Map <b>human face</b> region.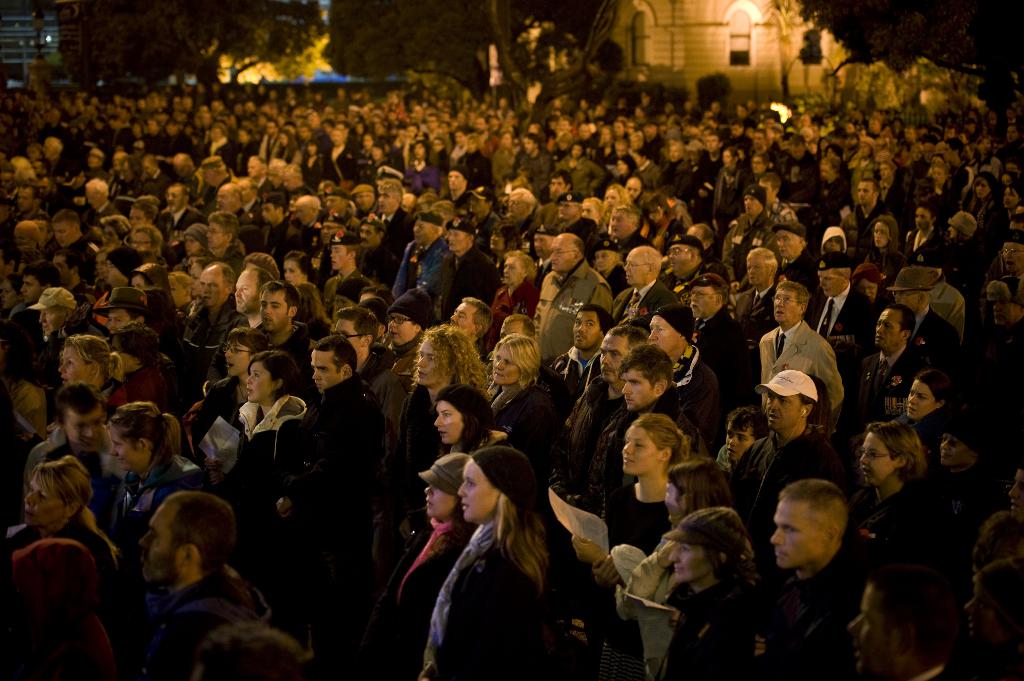
Mapped to rect(598, 339, 627, 383).
